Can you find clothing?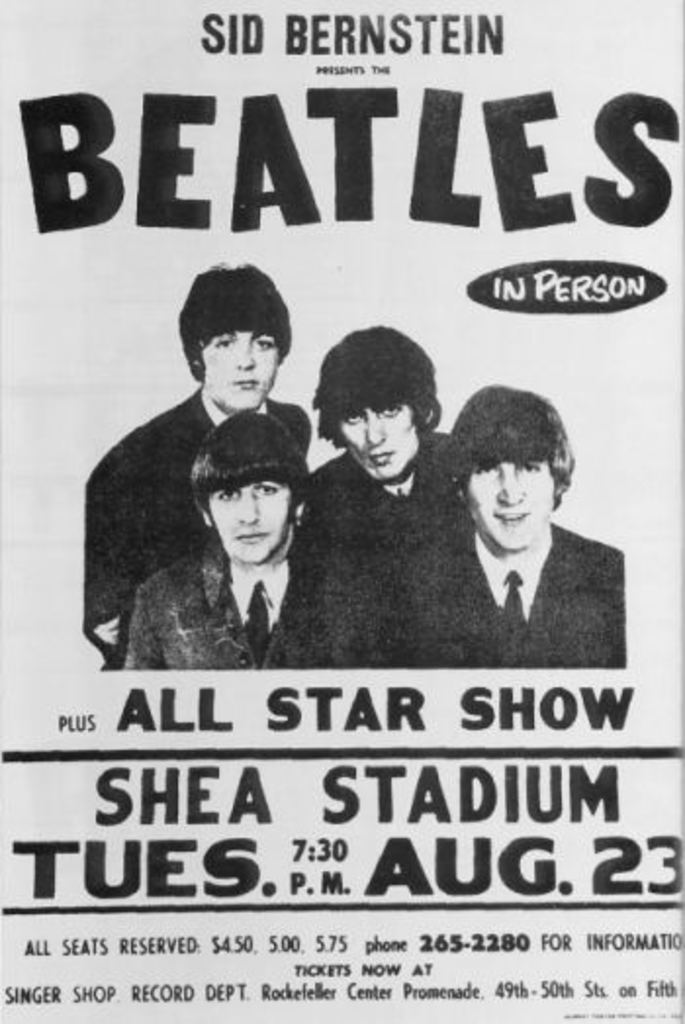
Yes, bounding box: [82, 384, 309, 662].
